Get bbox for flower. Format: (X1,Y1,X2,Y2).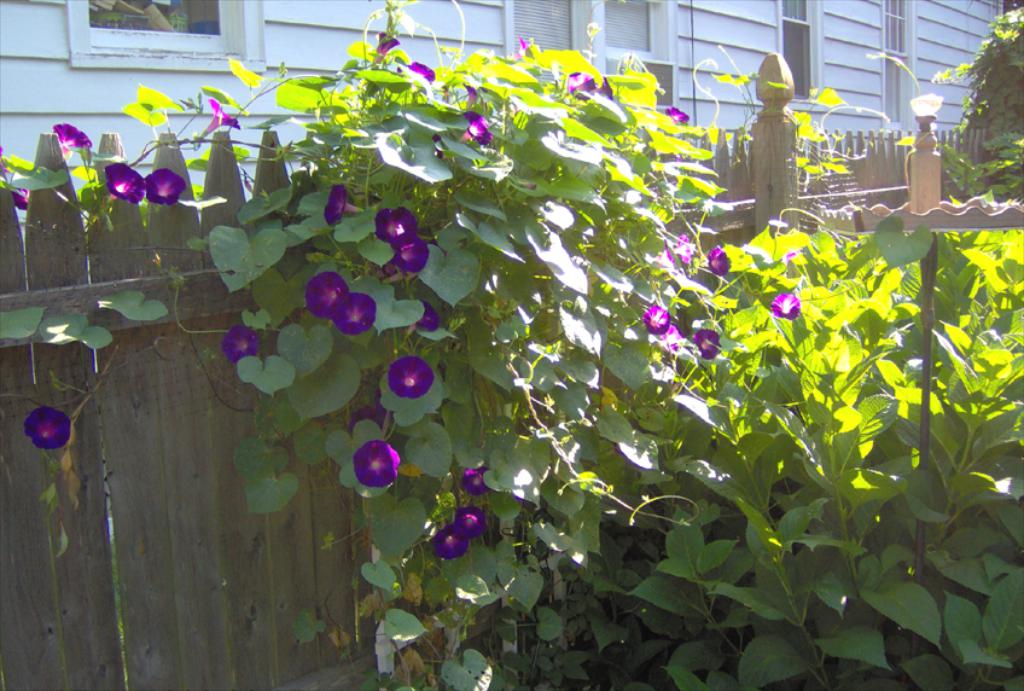
(23,403,76,454).
